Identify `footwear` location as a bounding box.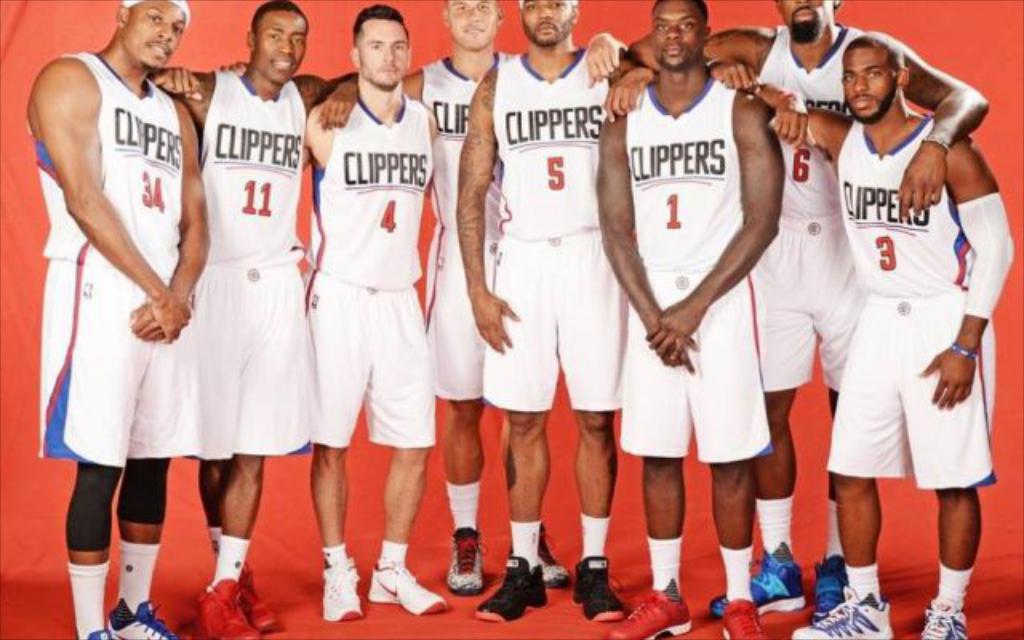
BBox(706, 541, 810, 614).
